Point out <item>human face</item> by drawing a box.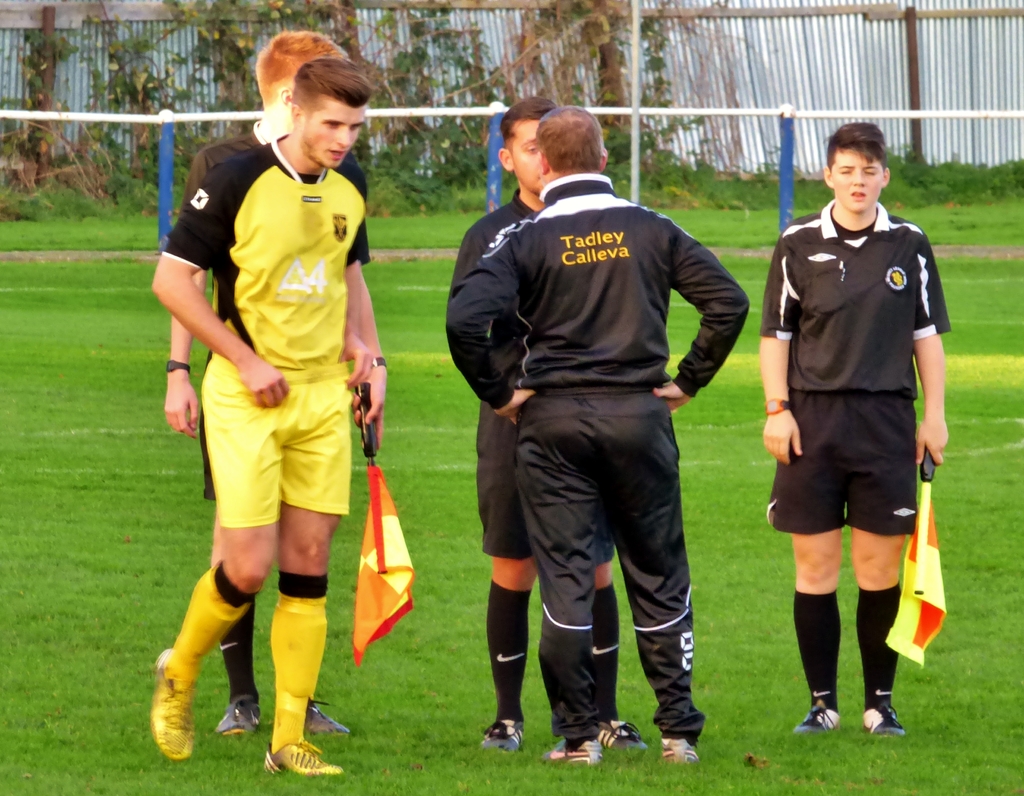
Rect(305, 95, 367, 170).
